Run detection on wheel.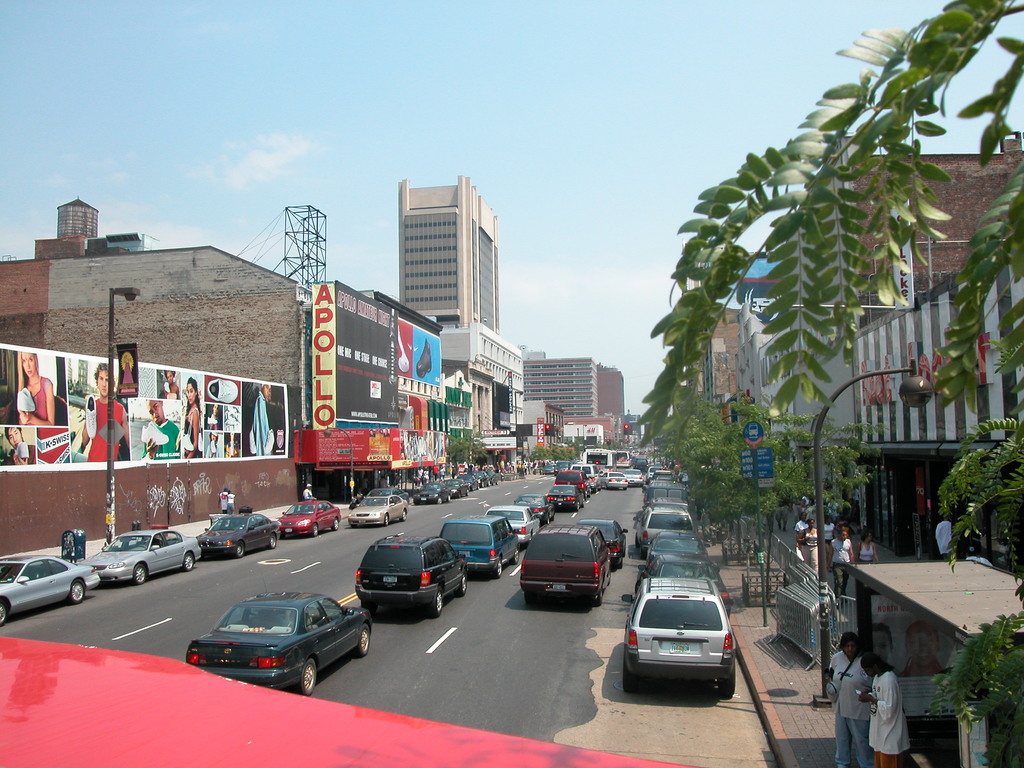
Result: [x1=351, y1=523, x2=356, y2=529].
